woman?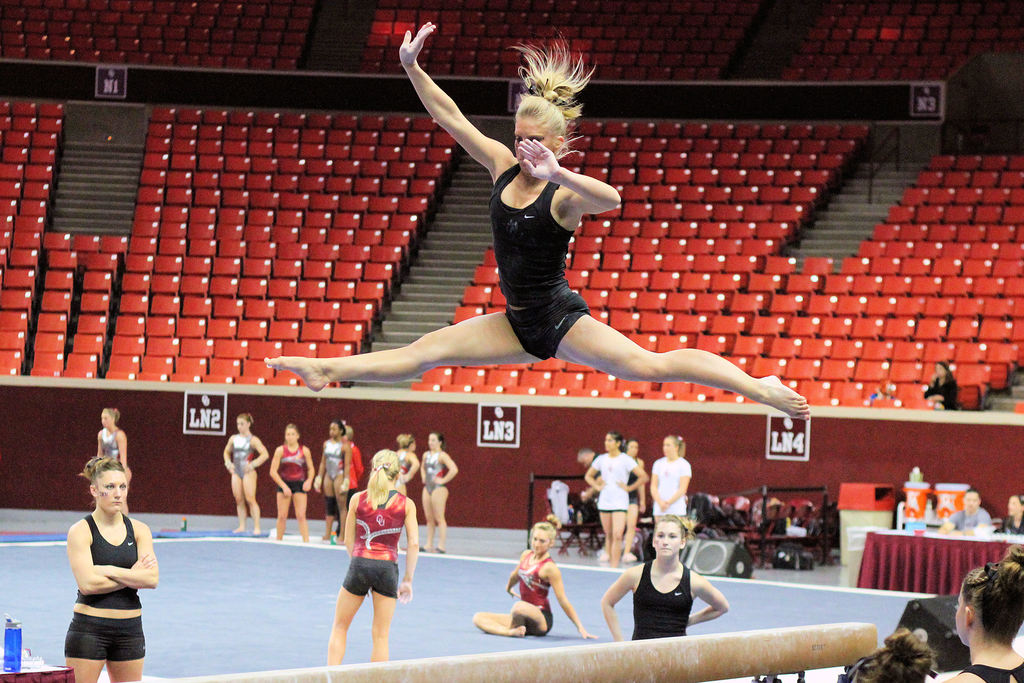
(left=474, top=520, right=600, bottom=636)
